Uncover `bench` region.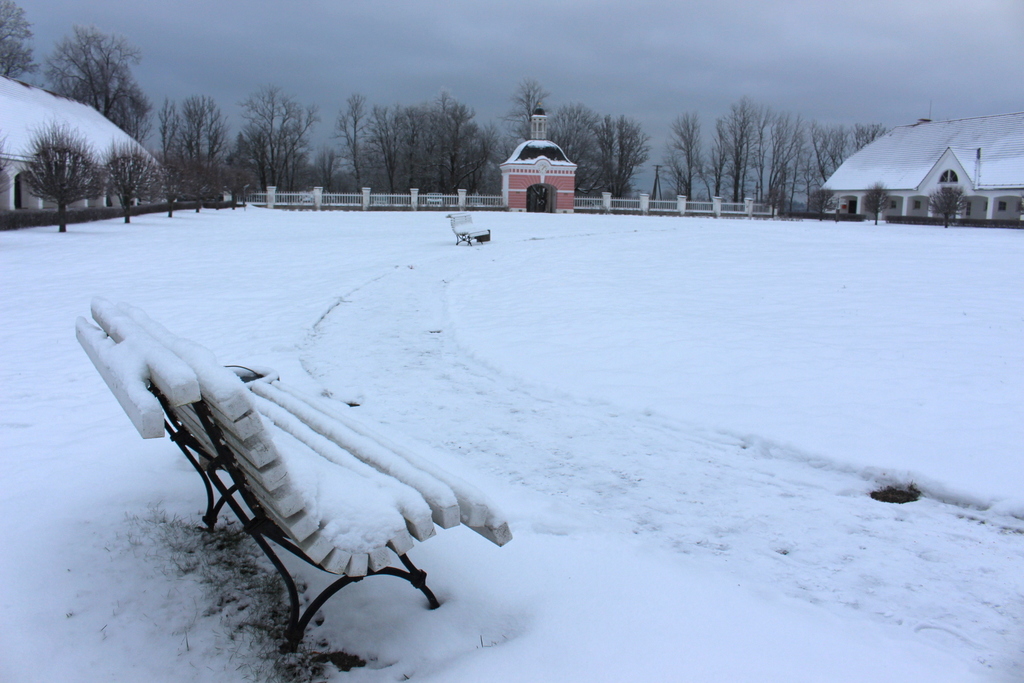
Uncovered: BBox(445, 213, 490, 248).
